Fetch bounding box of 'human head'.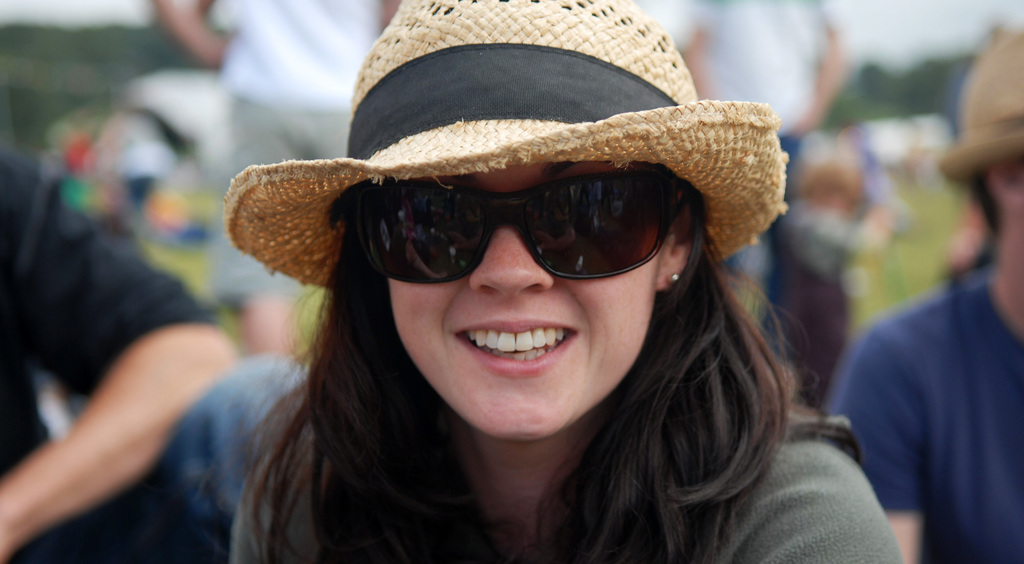
Bbox: <bbox>254, 63, 746, 417</bbox>.
